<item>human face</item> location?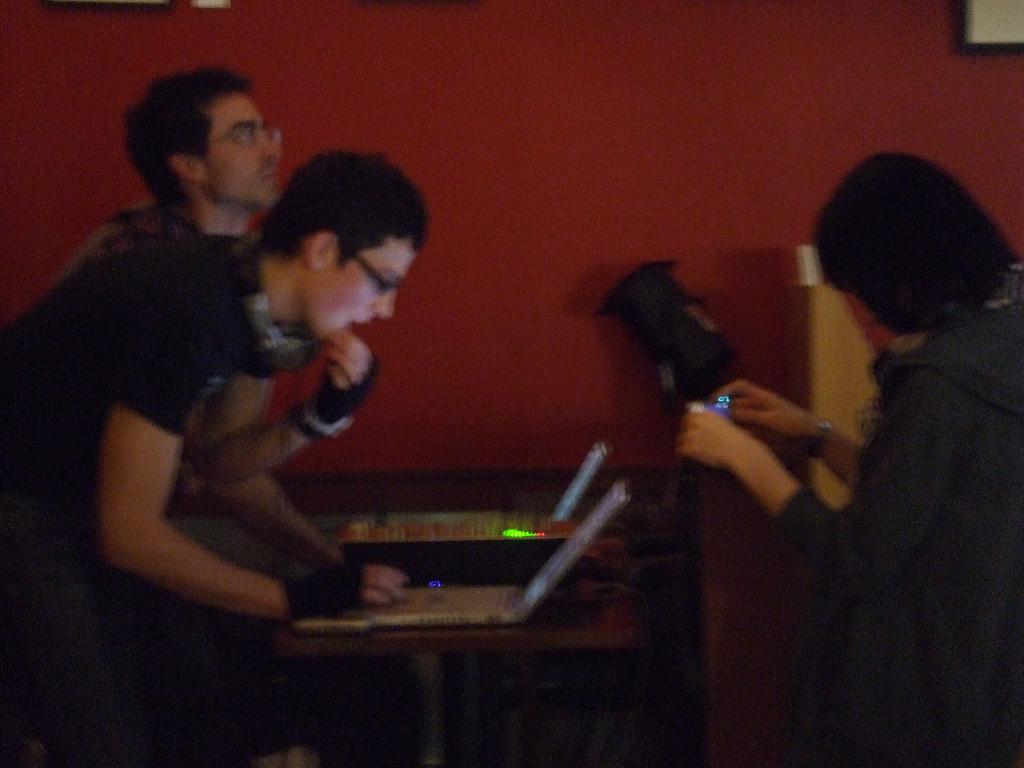
x1=830, y1=285, x2=891, y2=352
